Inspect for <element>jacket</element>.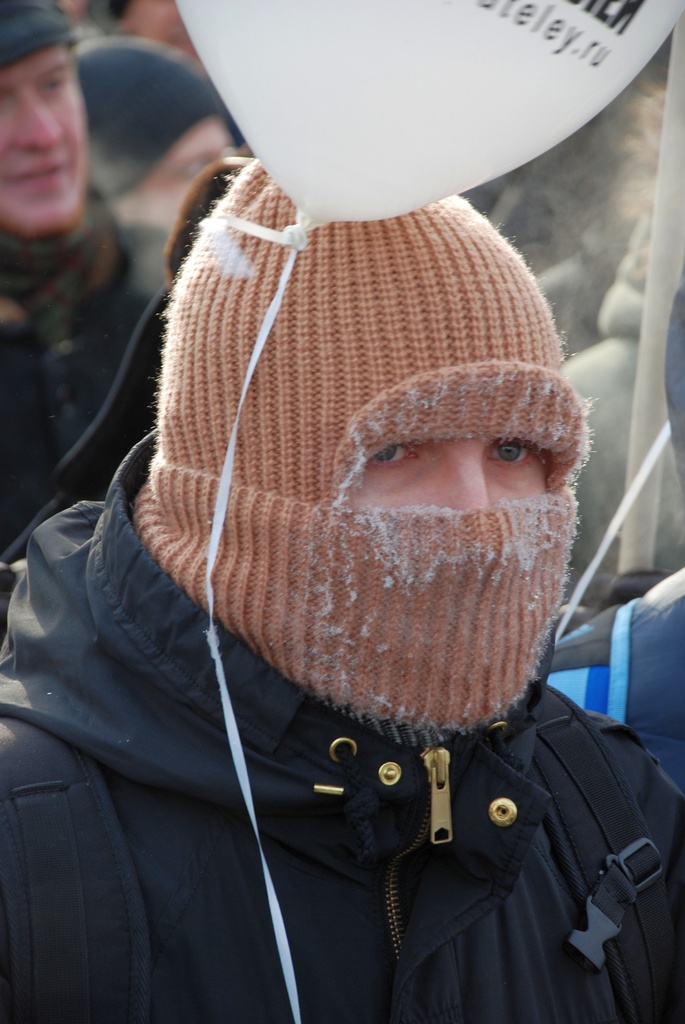
Inspection: (0, 396, 684, 1023).
